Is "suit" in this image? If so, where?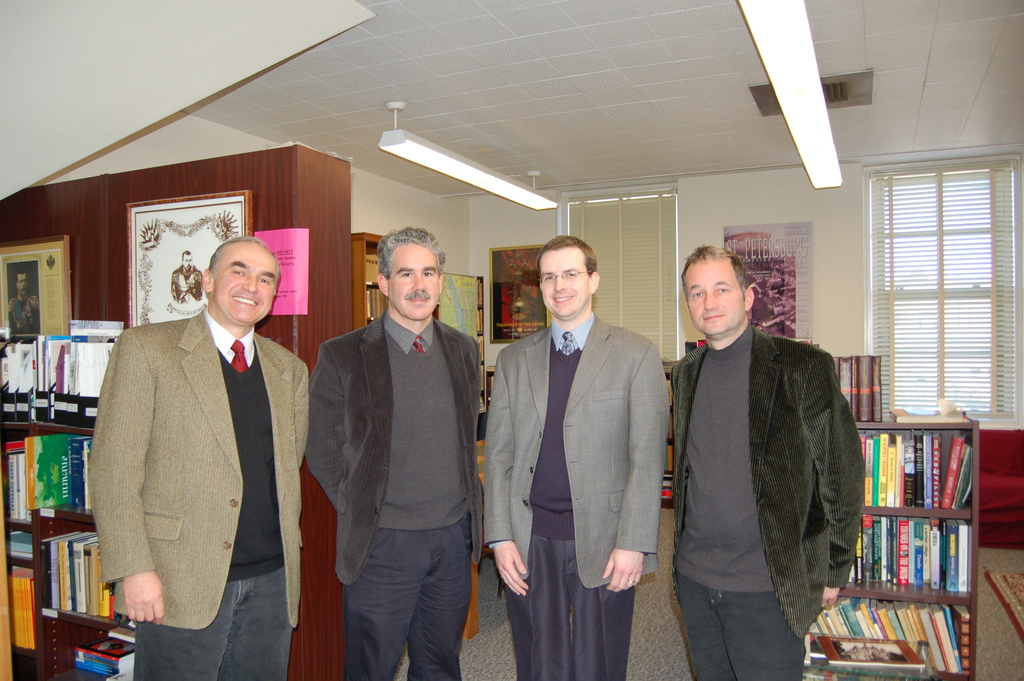
Yes, at detection(671, 325, 863, 633).
